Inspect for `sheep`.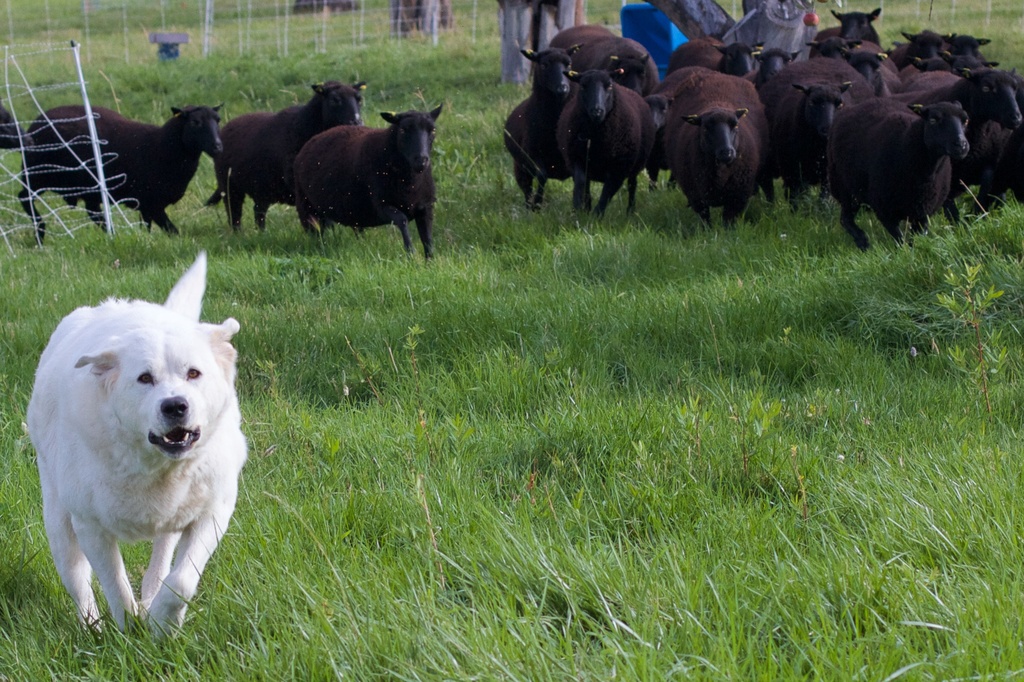
Inspection: bbox=(283, 103, 448, 244).
